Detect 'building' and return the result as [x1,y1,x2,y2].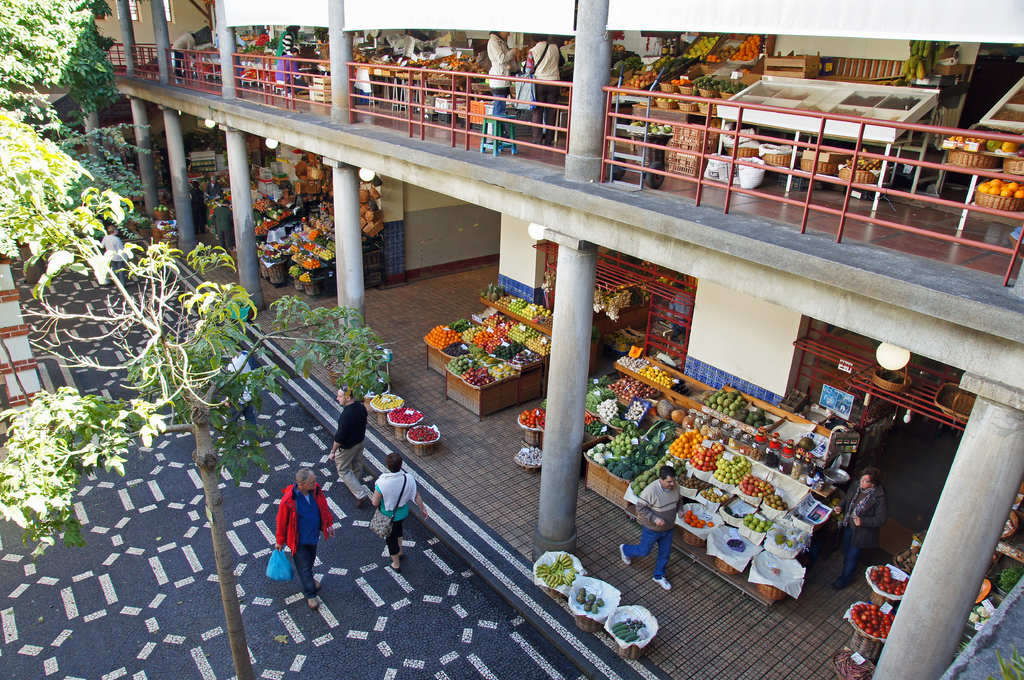
[69,0,1023,679].
